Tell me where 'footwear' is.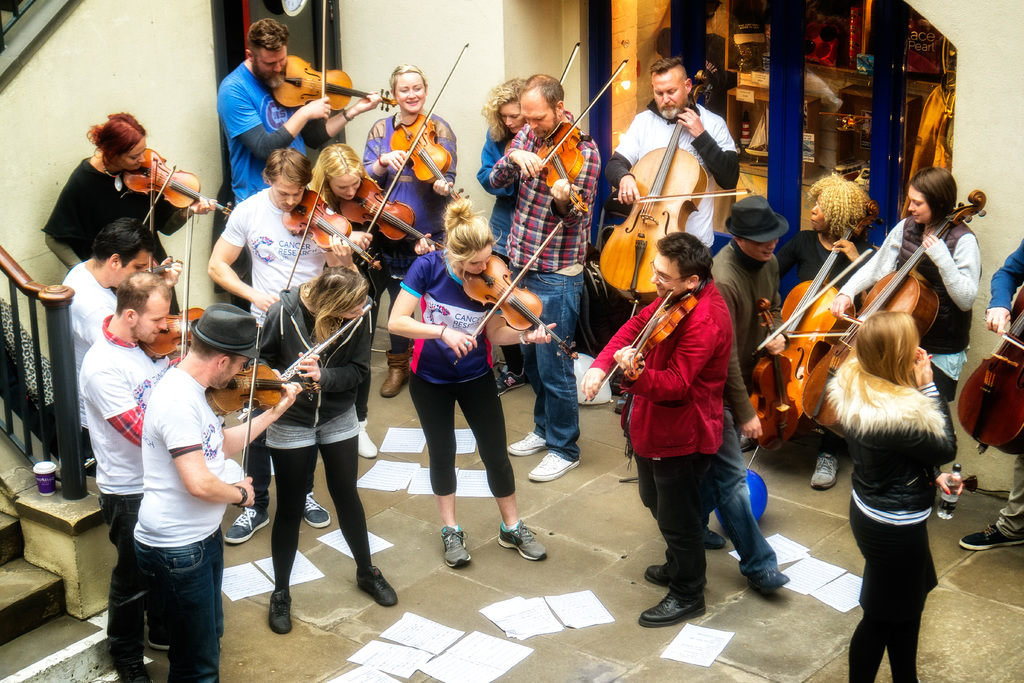
'footwear' is at region(261, 591, 296, 634).
